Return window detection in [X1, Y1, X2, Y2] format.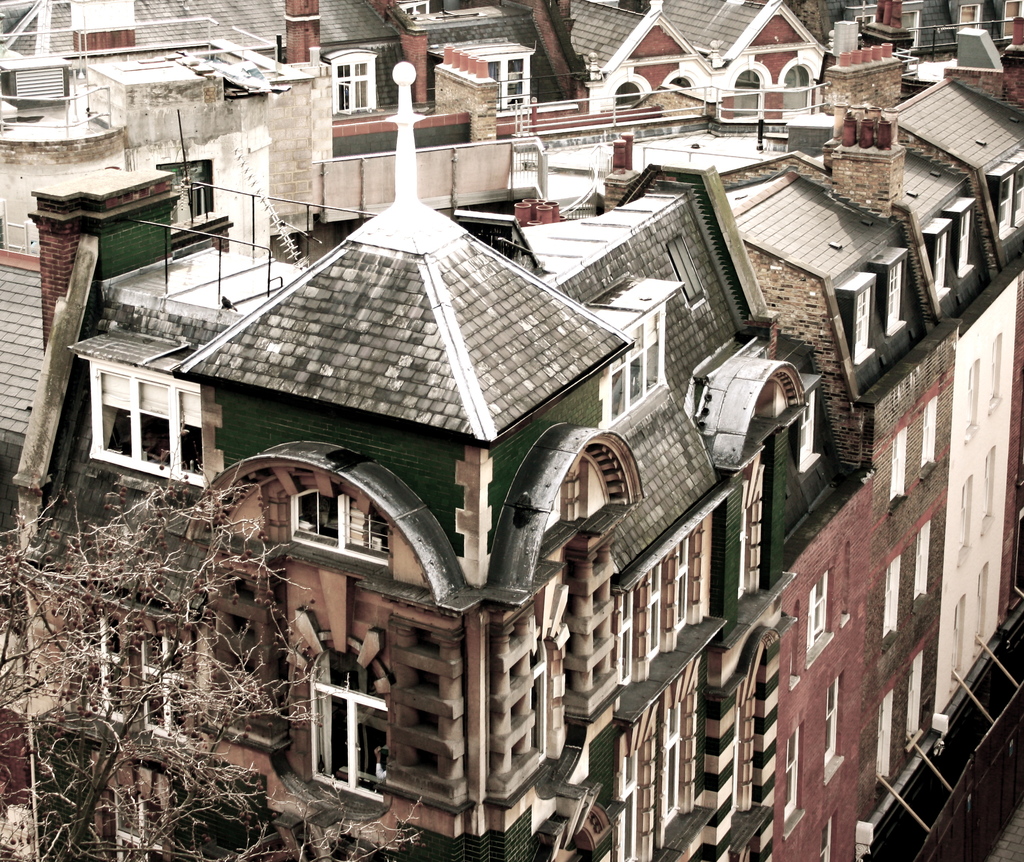
[993, 170, 1014, 241].
